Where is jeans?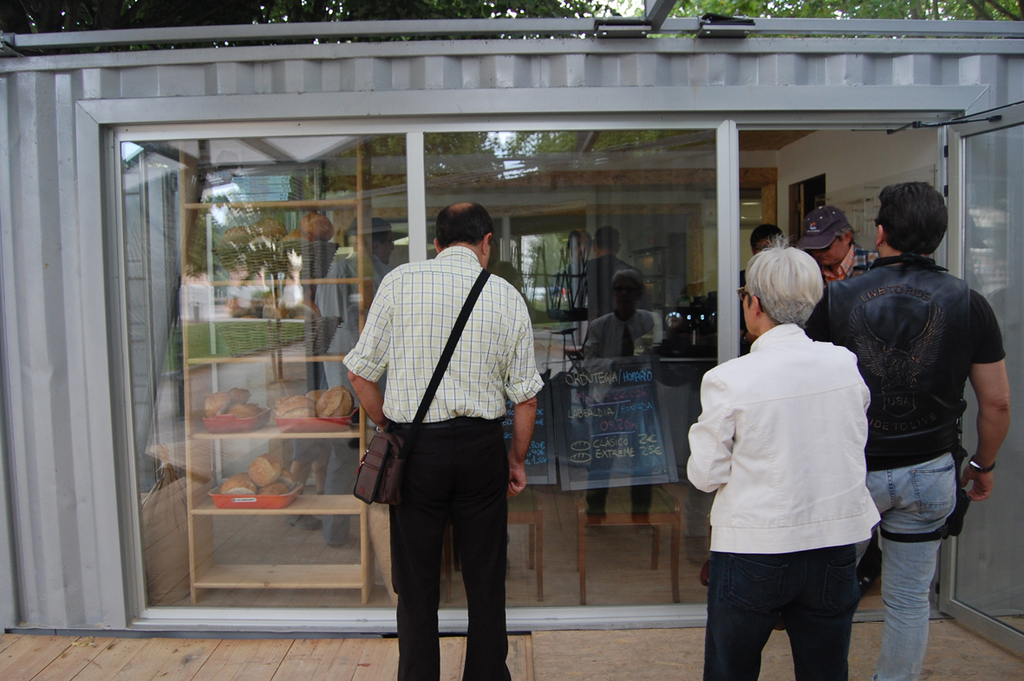
(x1=853, y1=451, x2=957, y2=680).
